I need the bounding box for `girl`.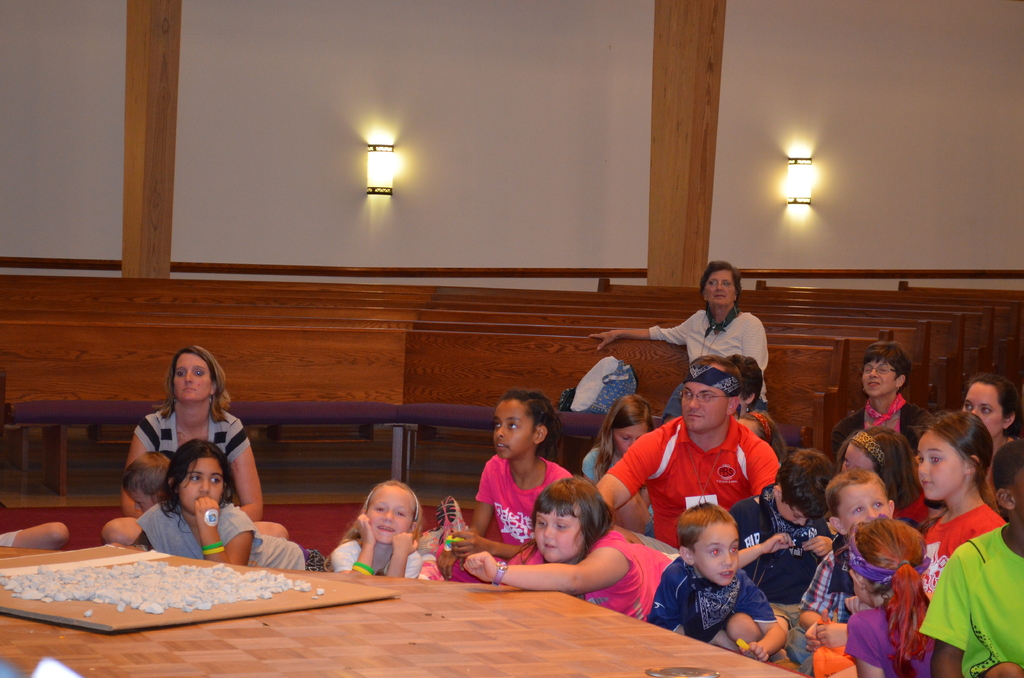
Here it is: BBox(921, 414, 1012, 597).
